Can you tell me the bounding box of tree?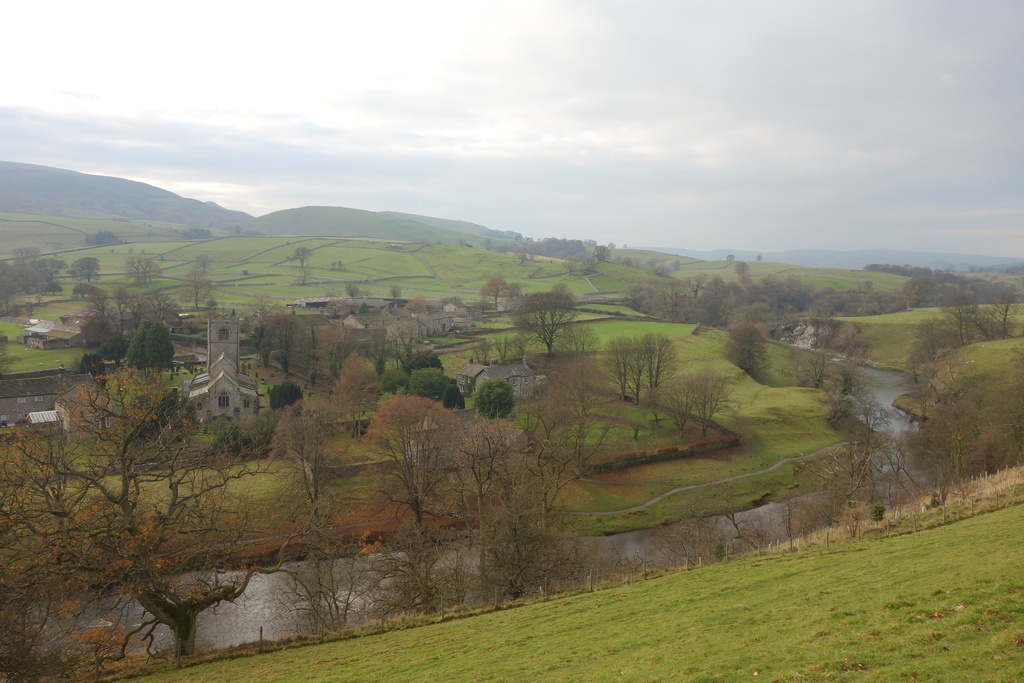
bbox=(637, 325, 675, 386).
